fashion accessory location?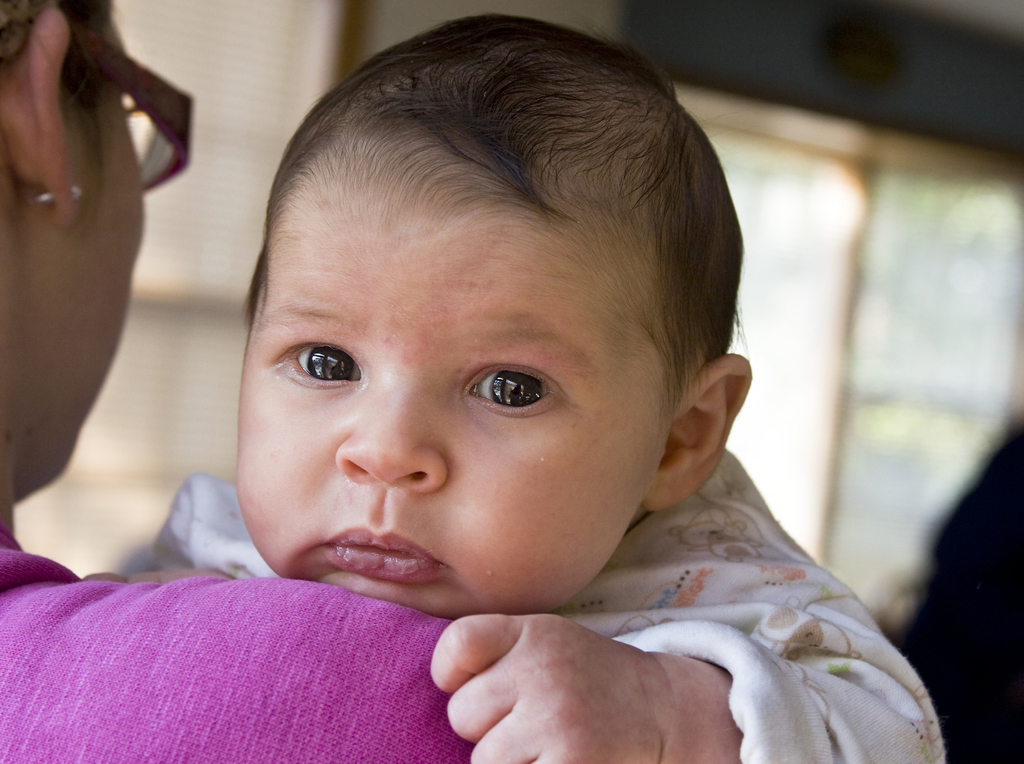
[left=40, top=181, right=83, bottom=204]
